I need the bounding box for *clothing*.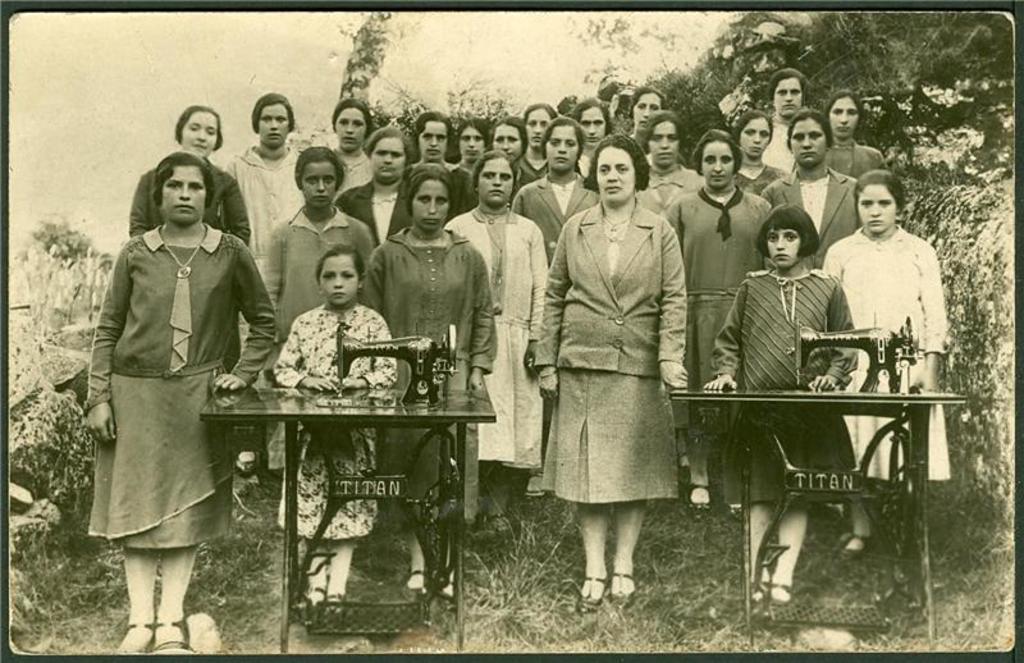
Here it is: {"x1": 817, "y1": 142, "x2": 895, "y2": 189}.
